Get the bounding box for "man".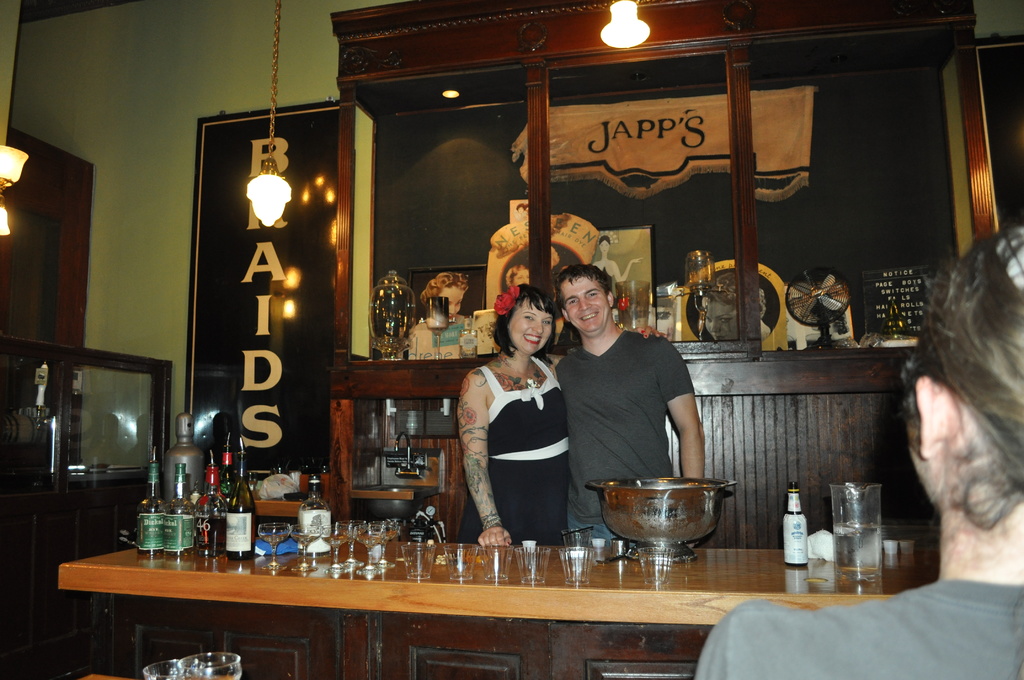
rect(687, 219, 1023, 679).
